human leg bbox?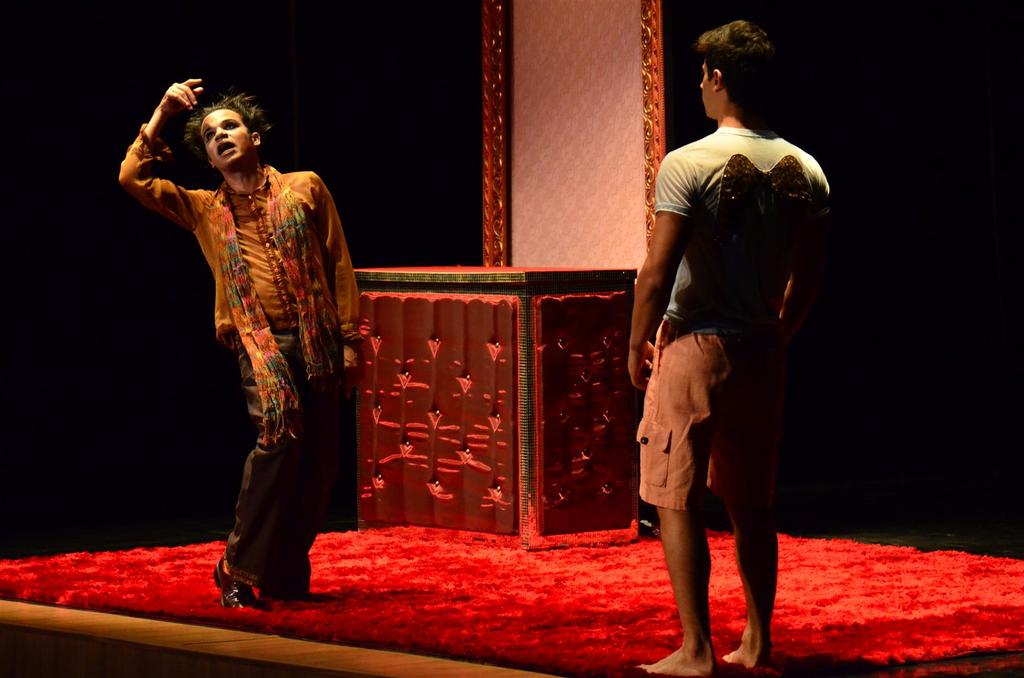
bbox(215, 320, 299, 610)
